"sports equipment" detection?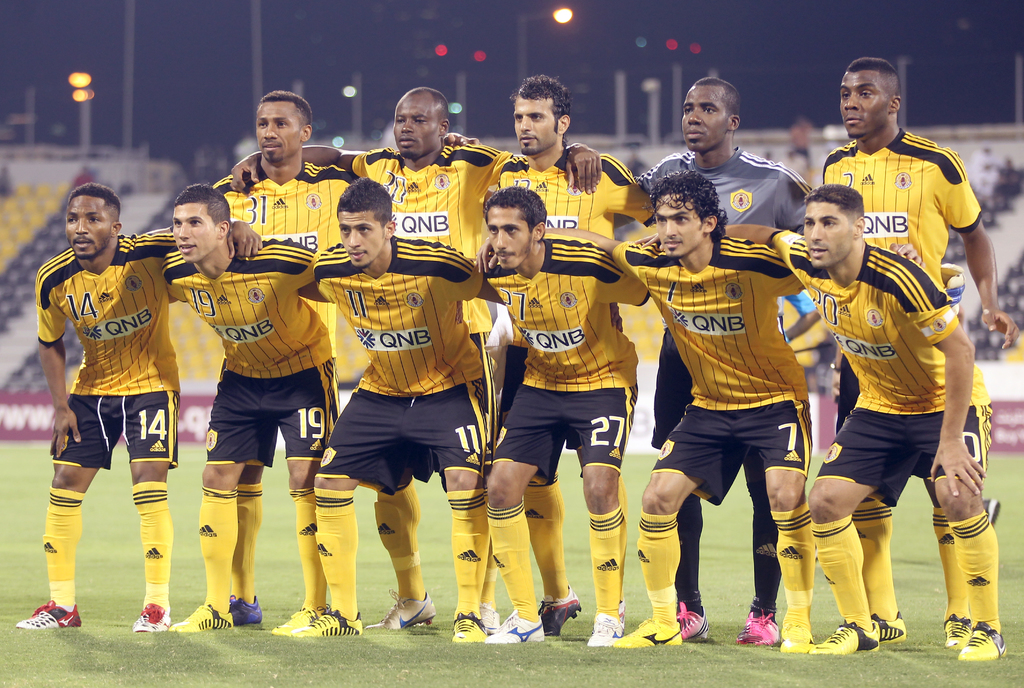
(448, 612, 486, 641)
